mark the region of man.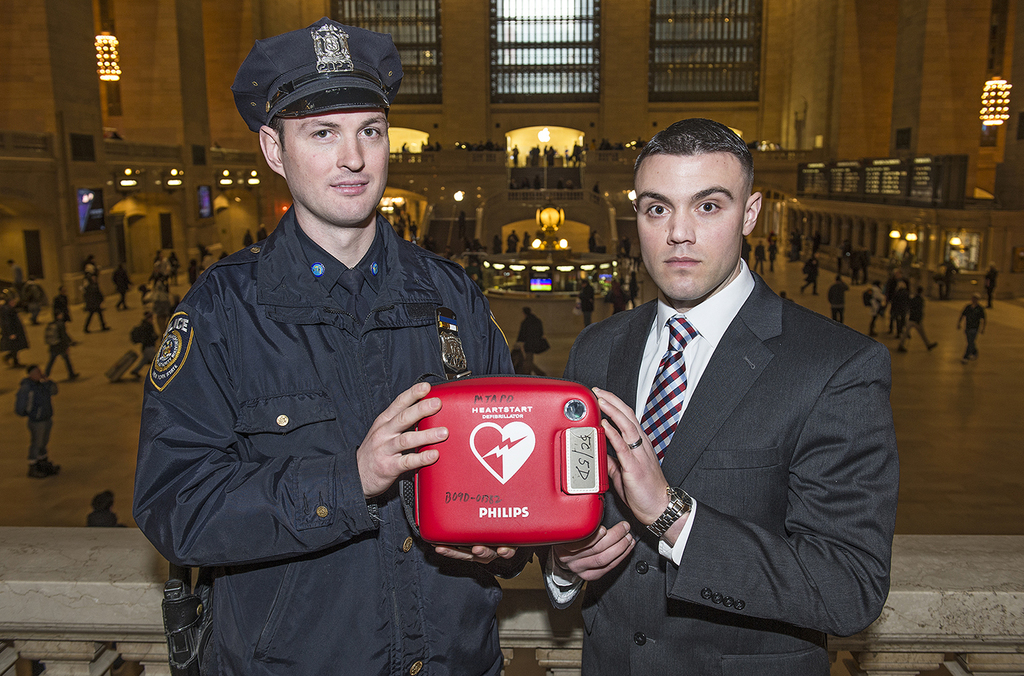
Region: {"x1": 829, "y1": 276, "x2": 848, "y2": 323}.
